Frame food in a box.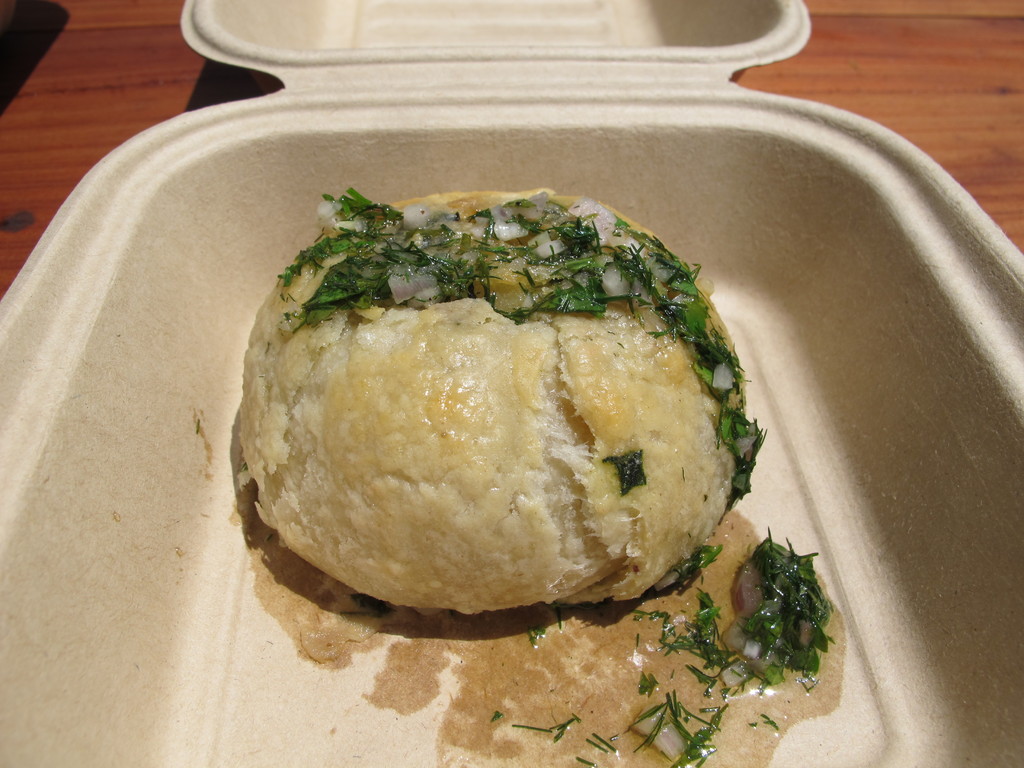
BBox(243, 221, 744, 649).
